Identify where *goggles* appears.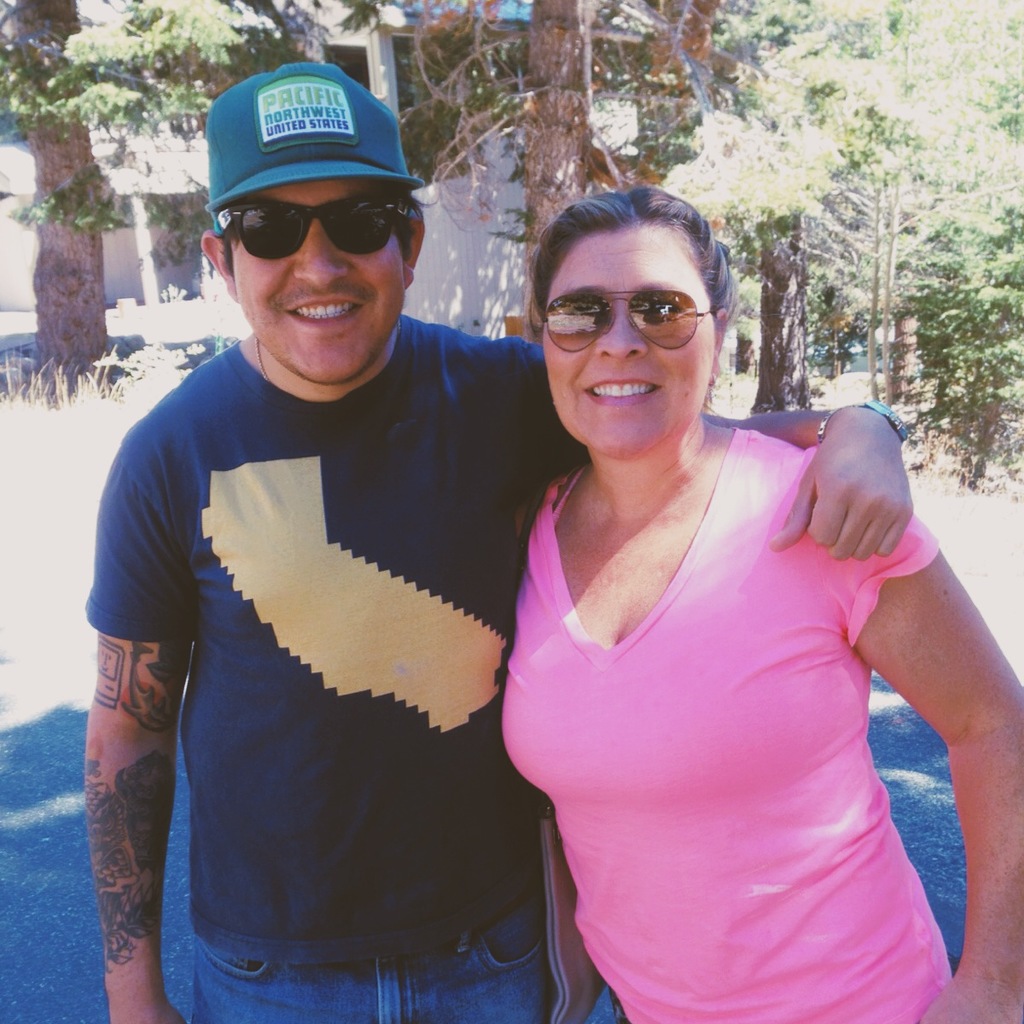
Appears at box(543, 286, 719, 359).
